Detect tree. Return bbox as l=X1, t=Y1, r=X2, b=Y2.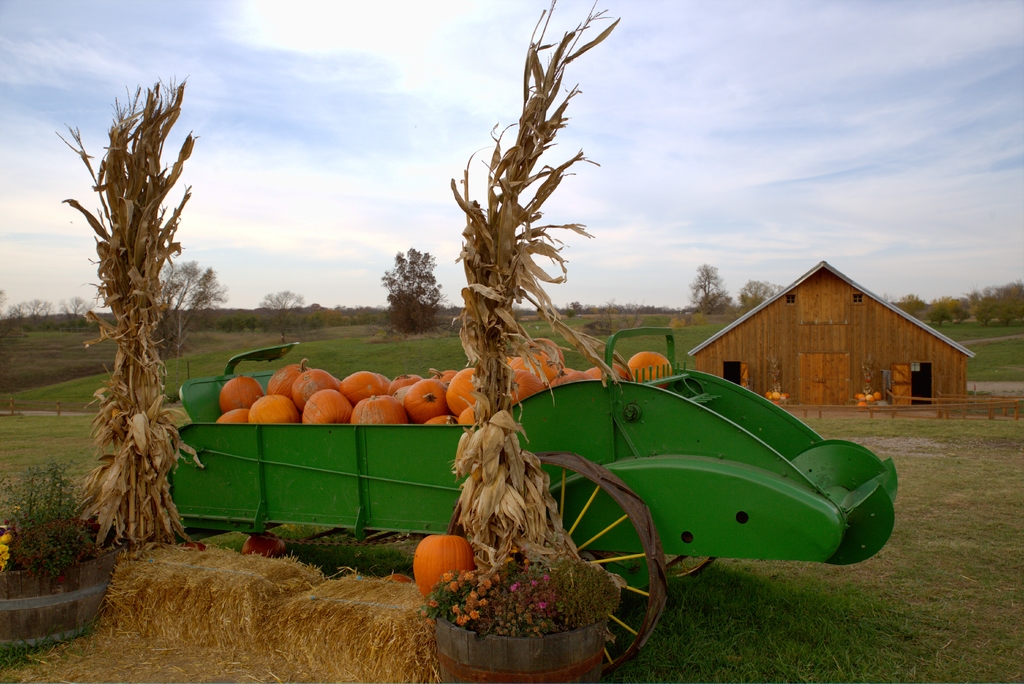
l=386, t=251, r=441, b=330.
